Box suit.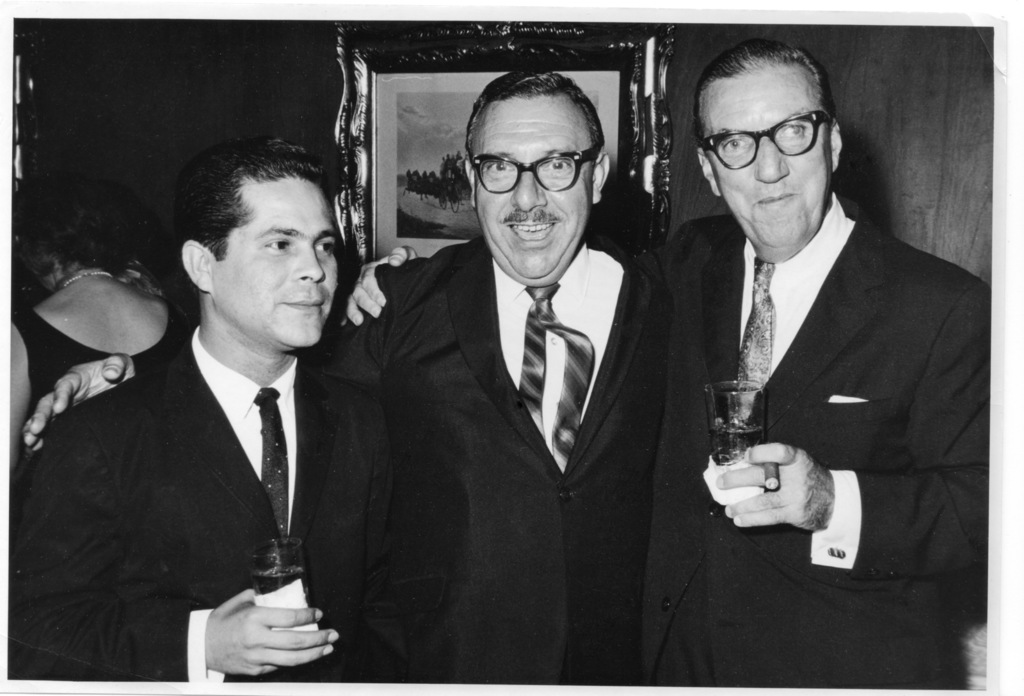
[658,105,981,617].
